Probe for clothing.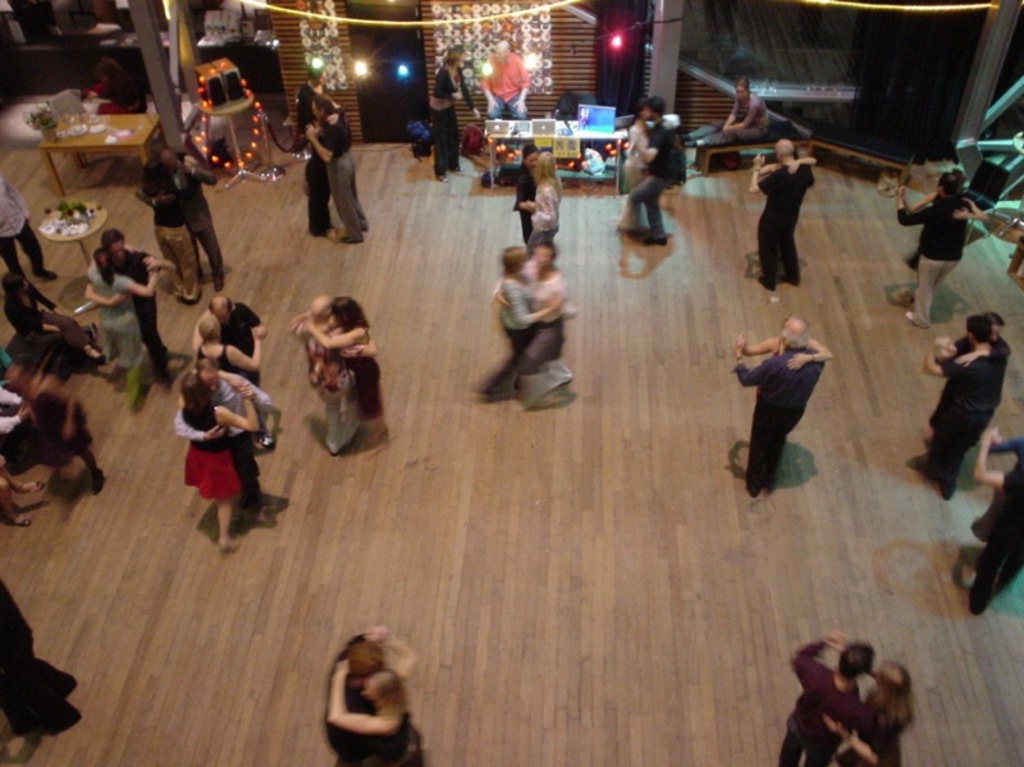
Probe result: x1=0 y1=178 x2=50 y2=273.
